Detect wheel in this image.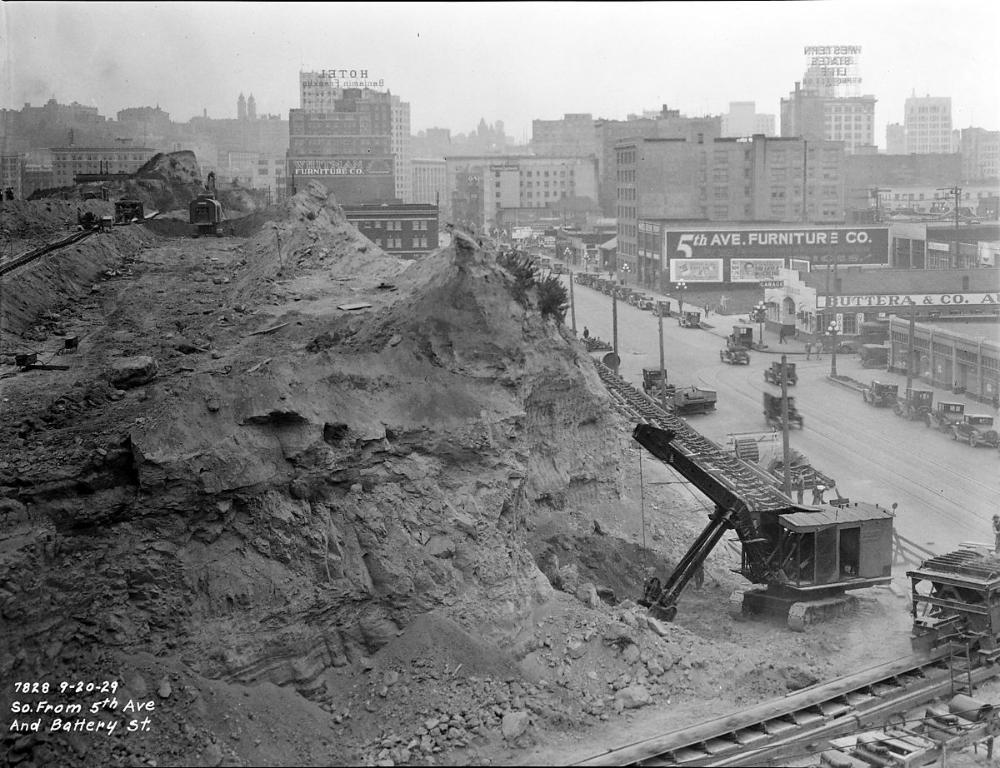
Detection: <region>905, 411, 912, 421</region>.
